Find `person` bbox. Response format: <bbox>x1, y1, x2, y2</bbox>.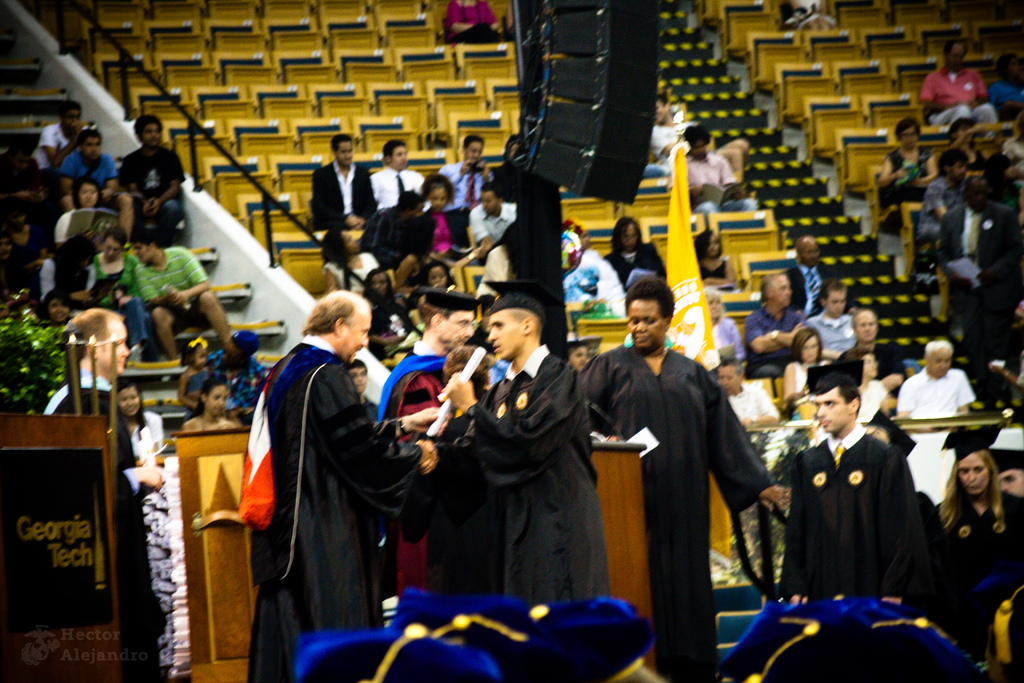
<bbox>44, 294, 171, 682</bbox>.
